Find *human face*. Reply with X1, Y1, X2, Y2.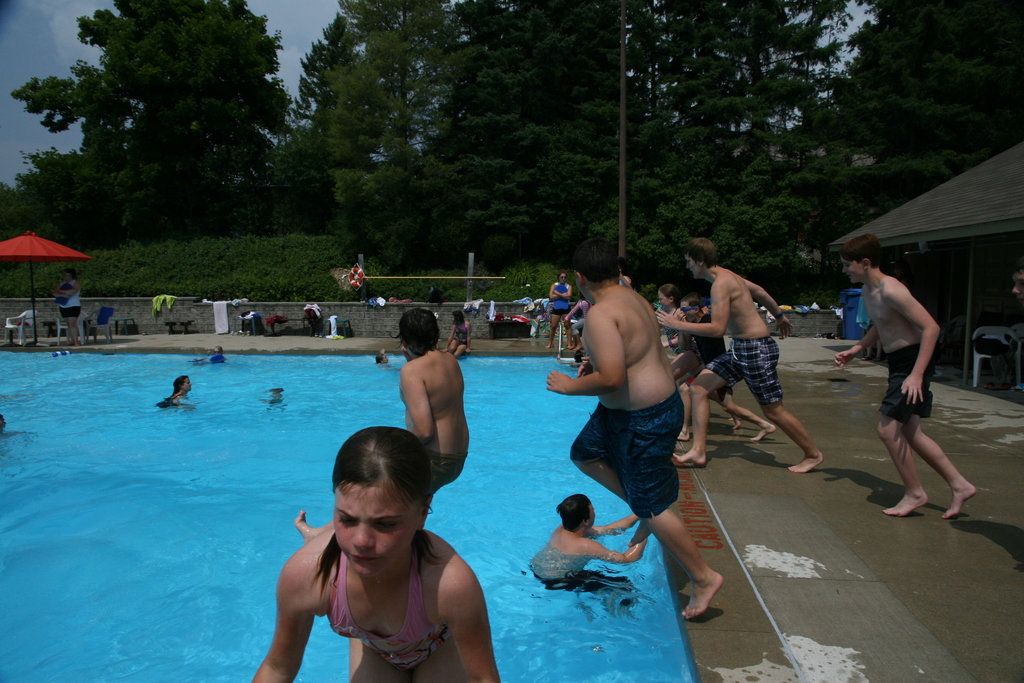
588, 503, 596, 529.
